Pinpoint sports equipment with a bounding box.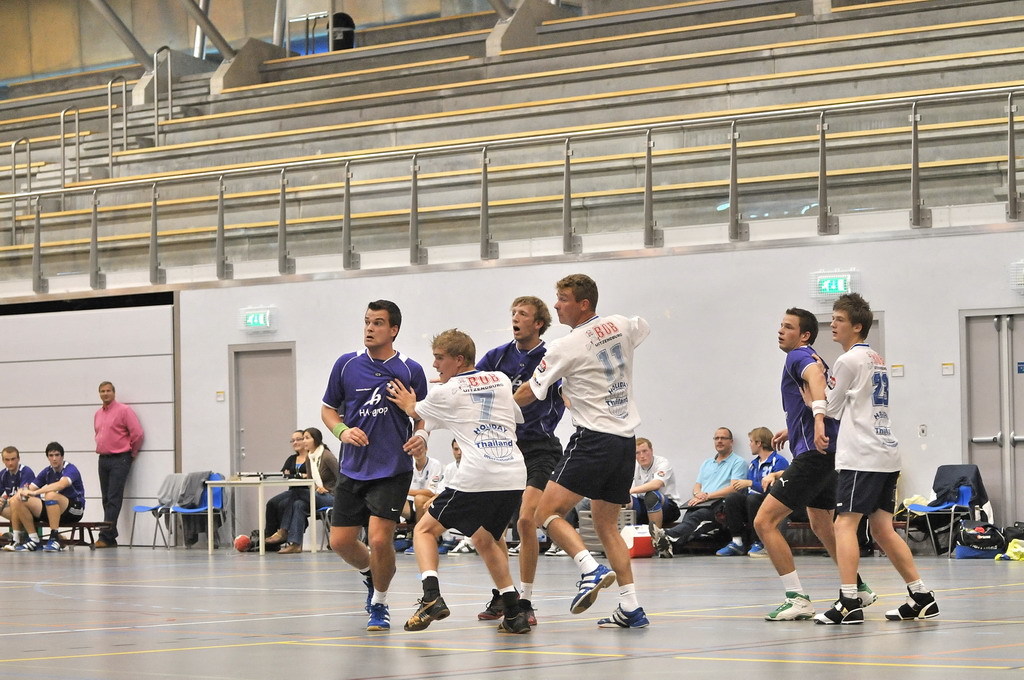
bbox=(857, 581, 880, 608).
